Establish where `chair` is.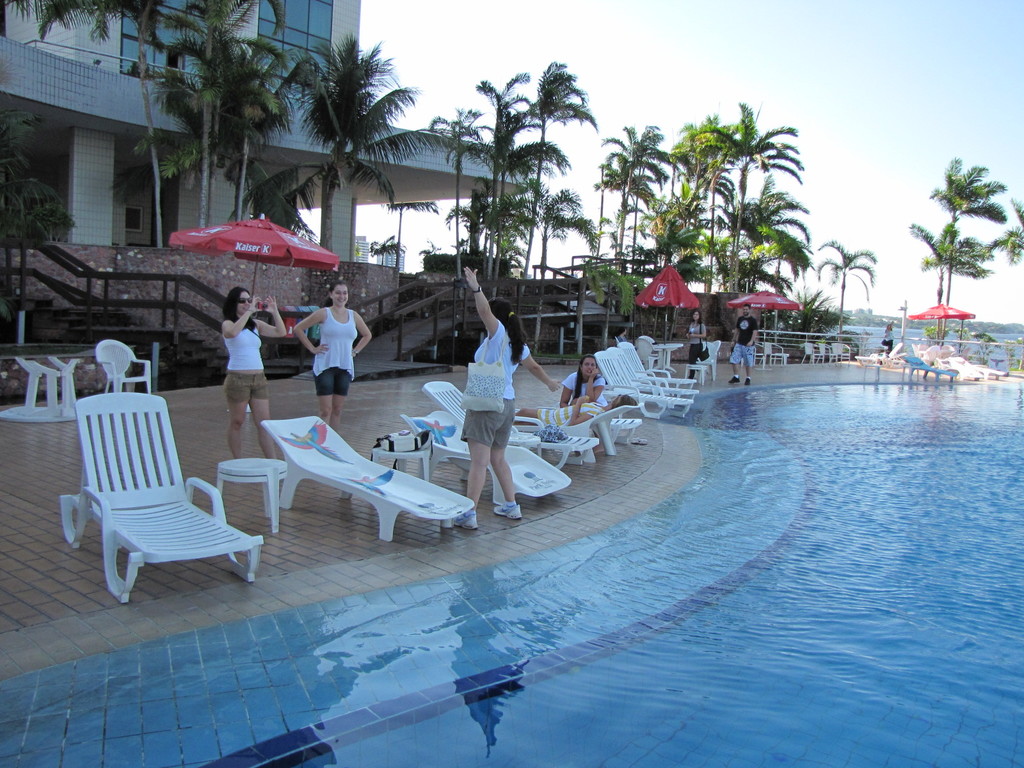
Established at [left=420, top=380, right=602, bottom=468].
